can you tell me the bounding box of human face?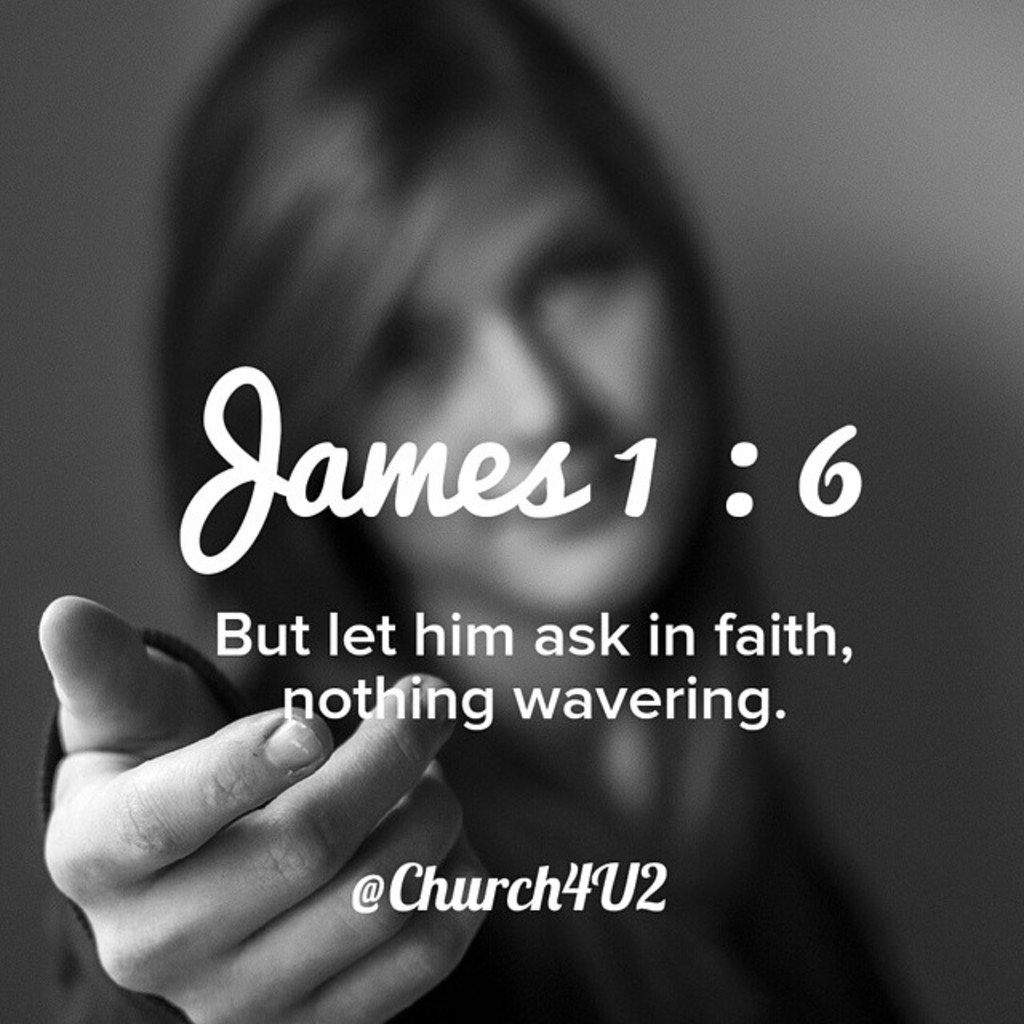
366 120 669 608.
